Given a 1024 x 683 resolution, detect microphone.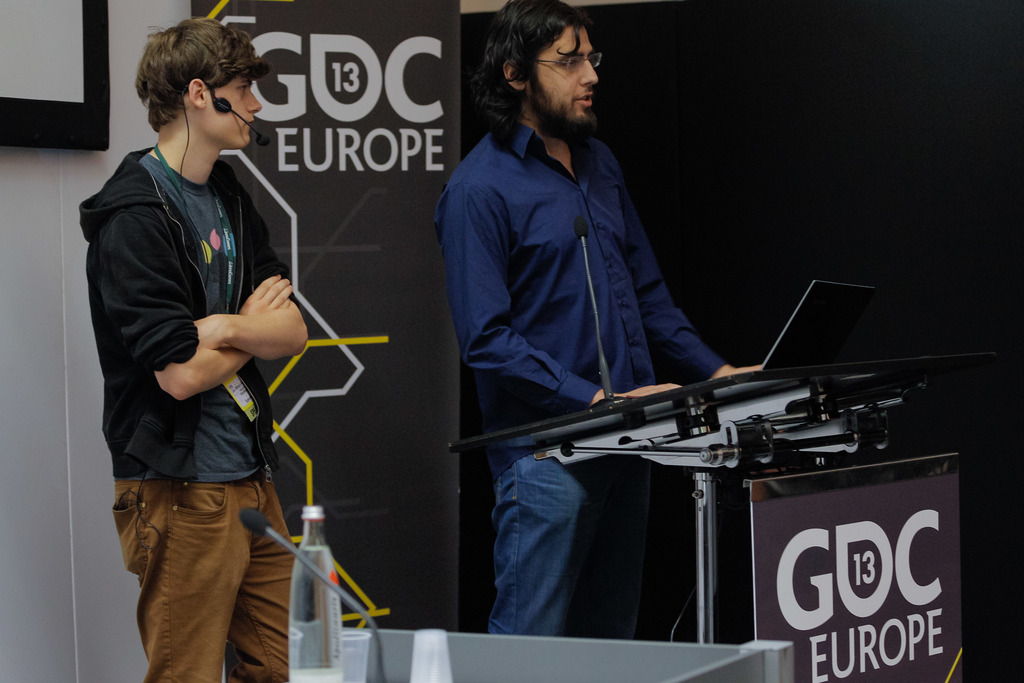
212/101/274/147.
